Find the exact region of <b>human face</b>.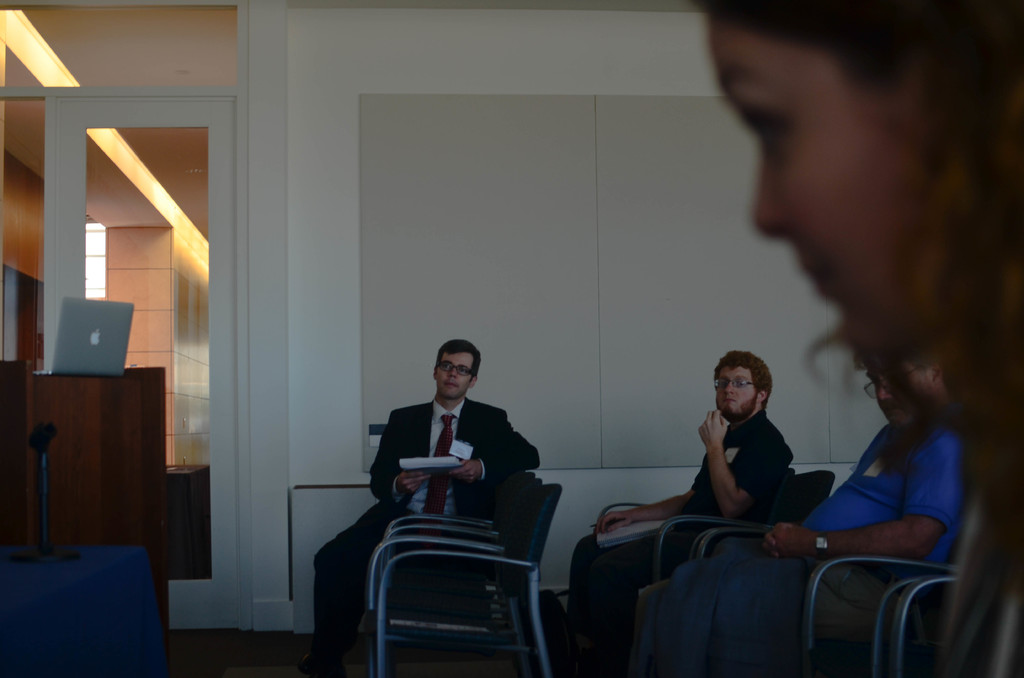
Exact region: (867, 377, 932, 431).
